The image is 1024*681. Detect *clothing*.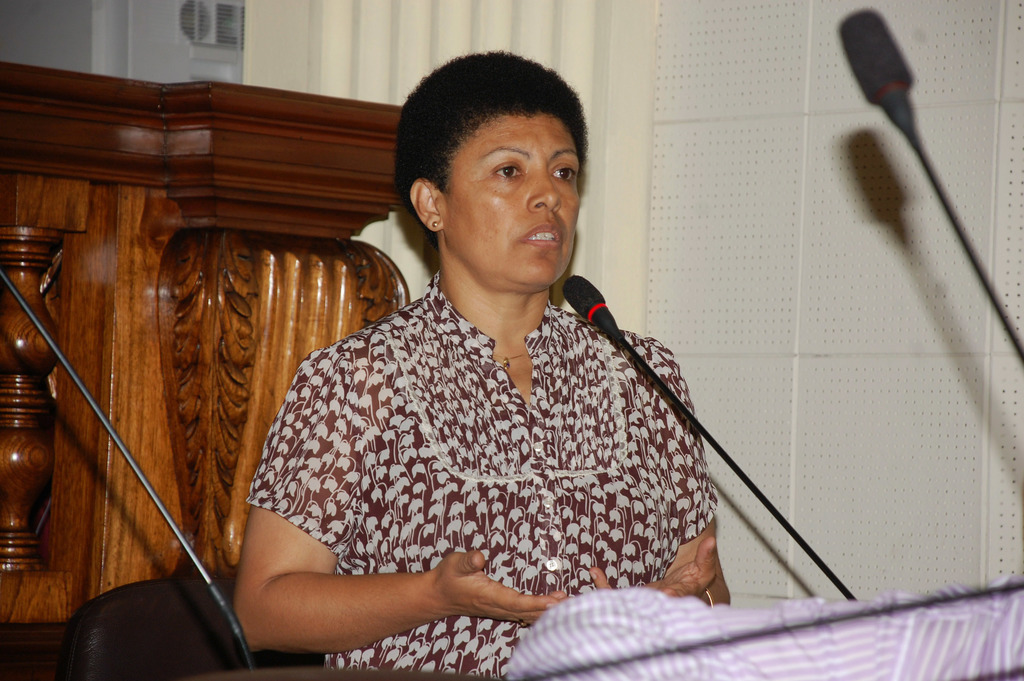
Detection: x1=228, y1=224, x2=753, y2=675.
